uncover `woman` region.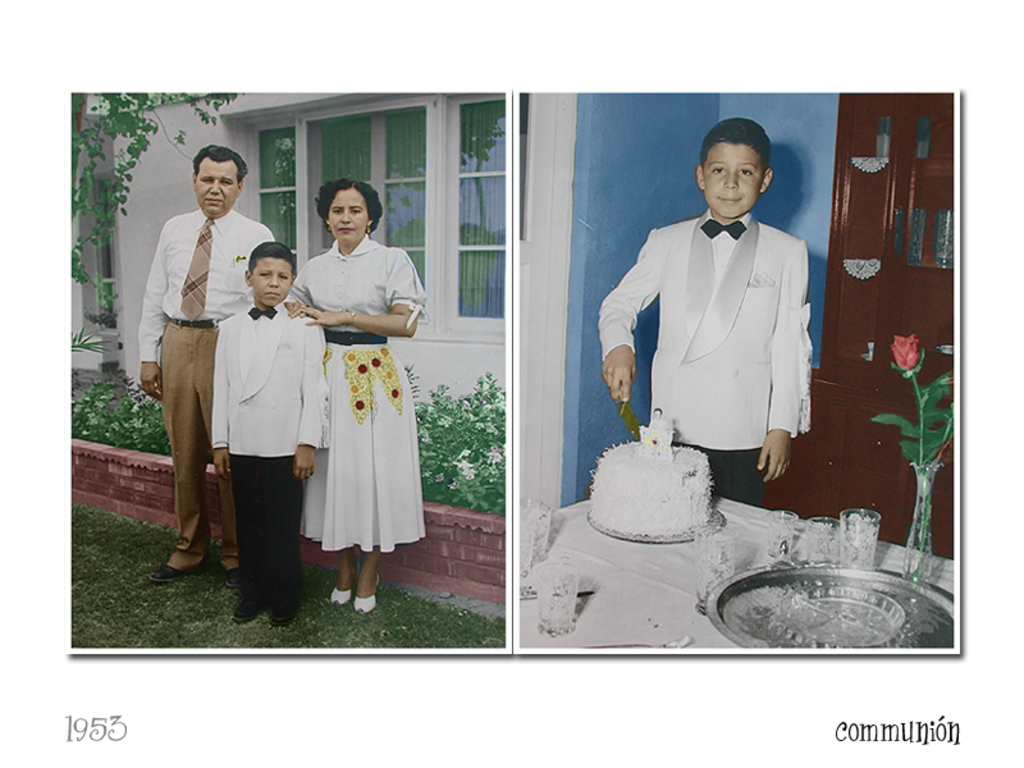
Uncovered: 291:191:417:609.
